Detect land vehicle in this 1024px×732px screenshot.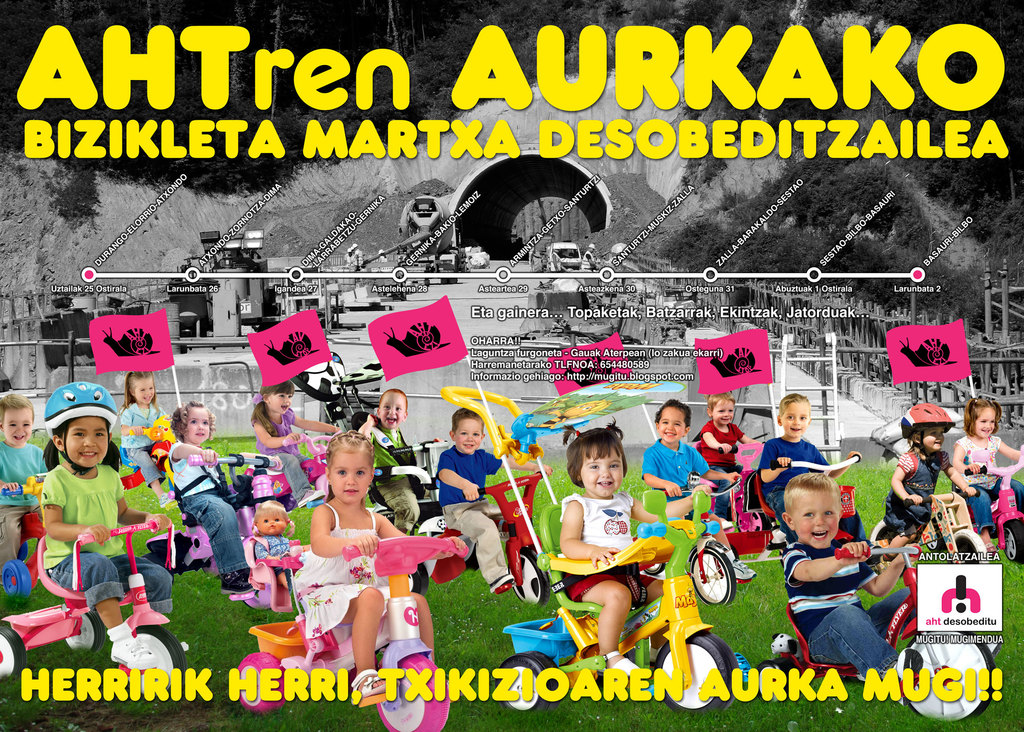
Detection: bbox=(0, 524, 188, 697).
